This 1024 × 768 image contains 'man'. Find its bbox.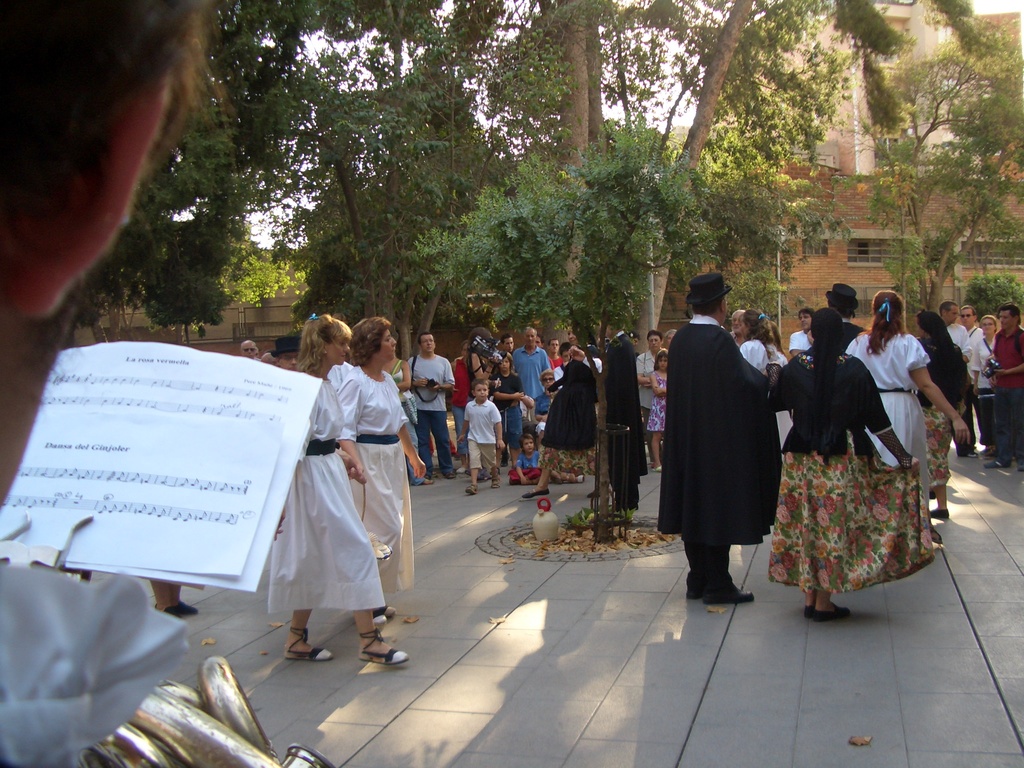
(left=244, top=340, right=255, bottom=357).
